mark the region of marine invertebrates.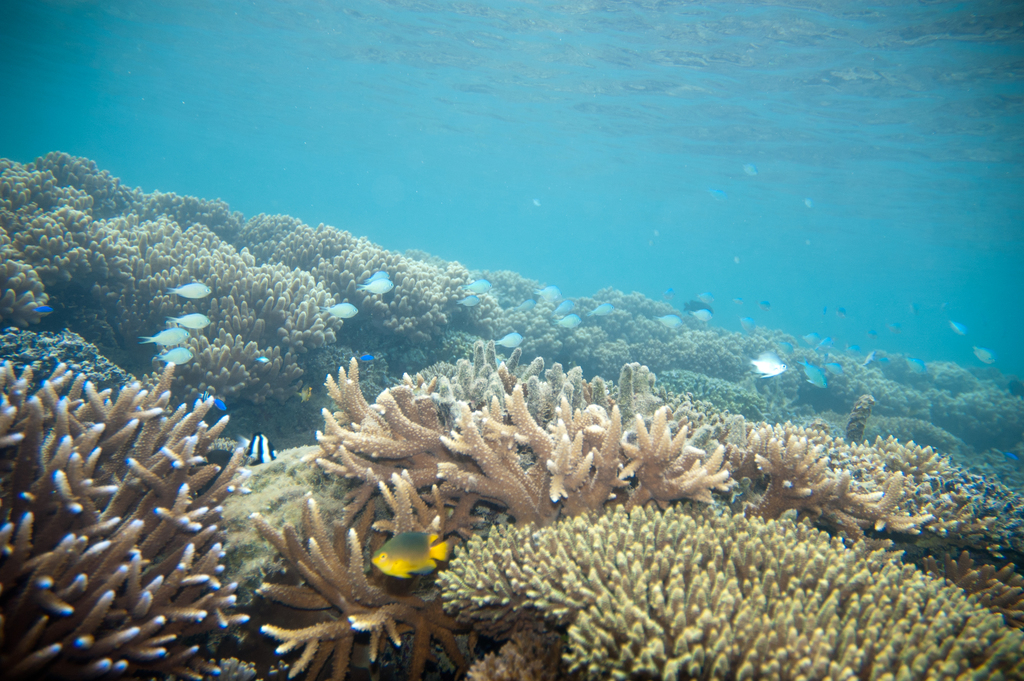
Region: x1=748, y1=352, x2=784, y2=376.
